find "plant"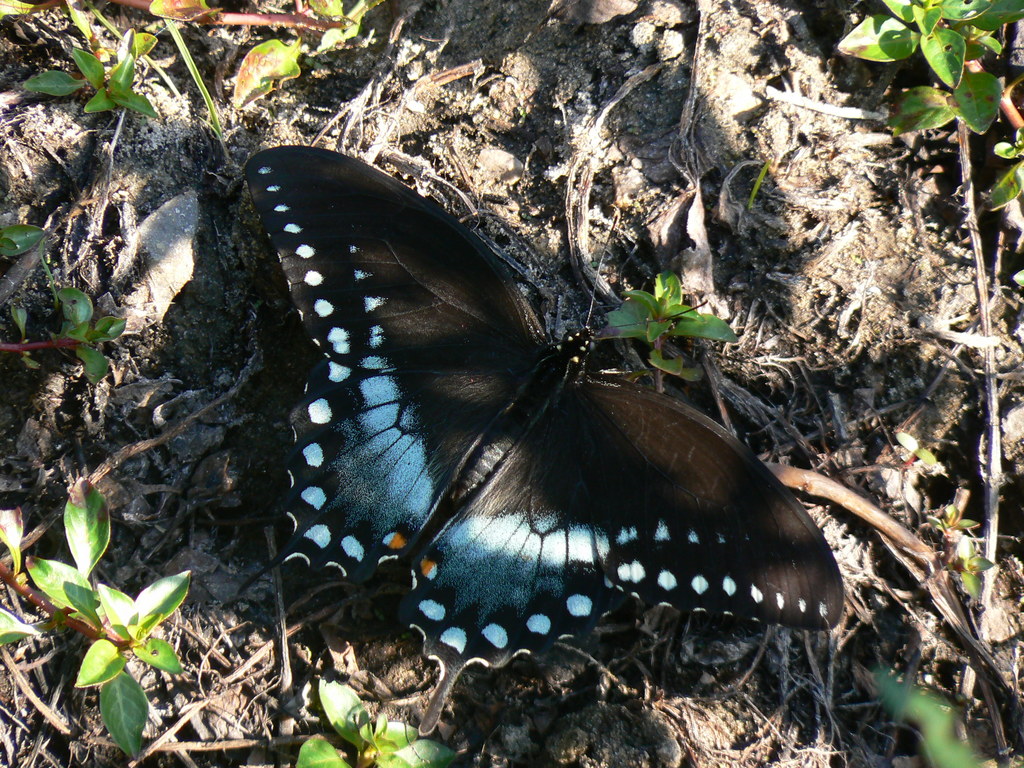
left=245, top=8, right=378, bottom=108
